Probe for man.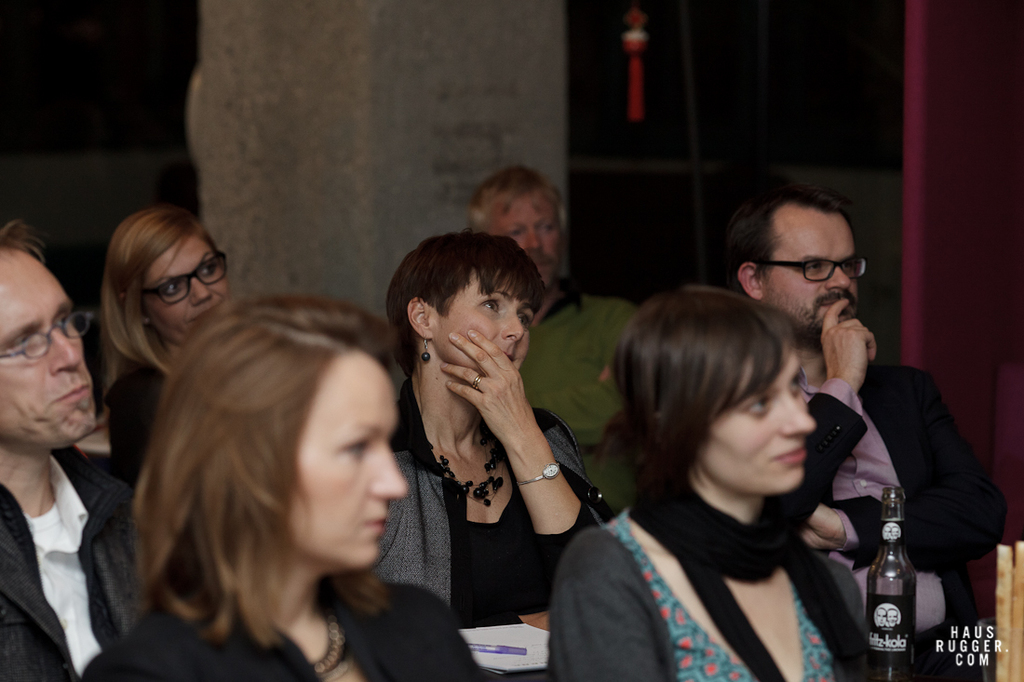
Probe result: 720:186:998:681.
